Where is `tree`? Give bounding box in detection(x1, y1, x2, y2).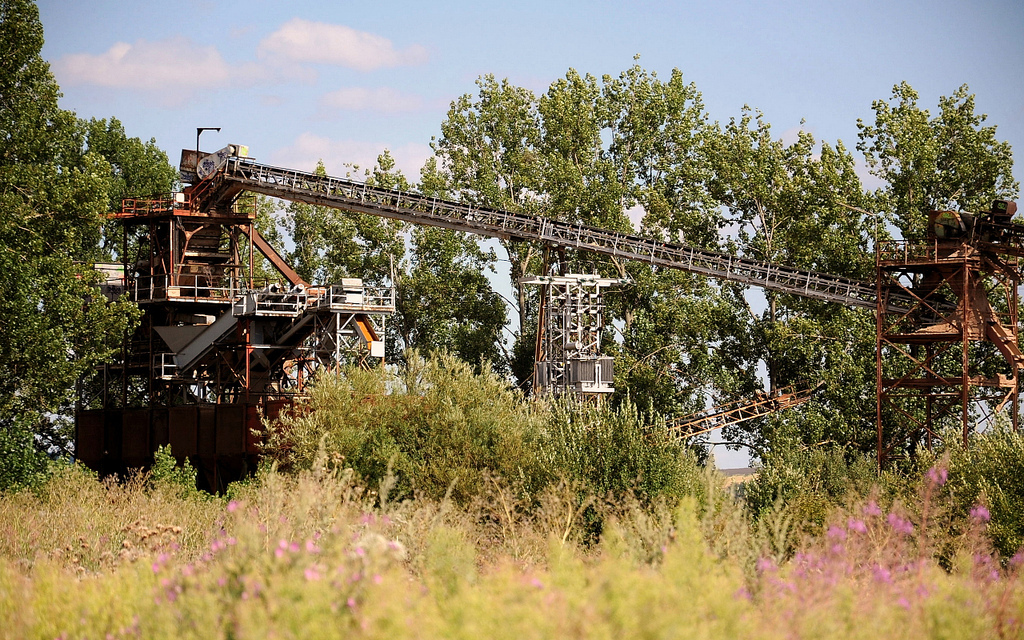
detection(0, 0, 181, 469).
